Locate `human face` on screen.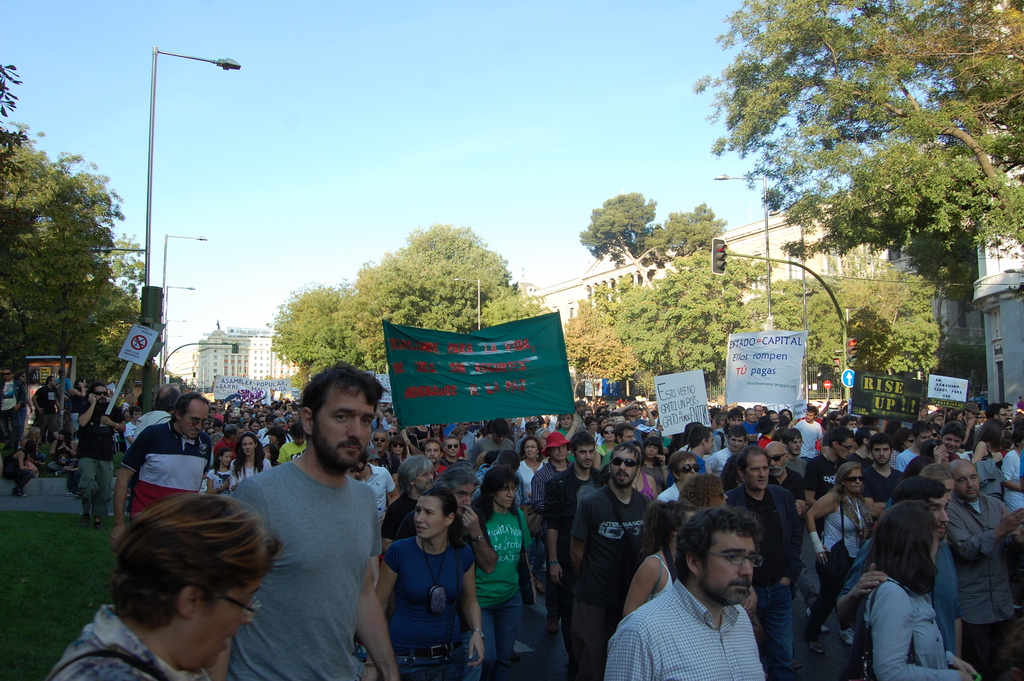
On screen at 746, 450, 770, 488.
